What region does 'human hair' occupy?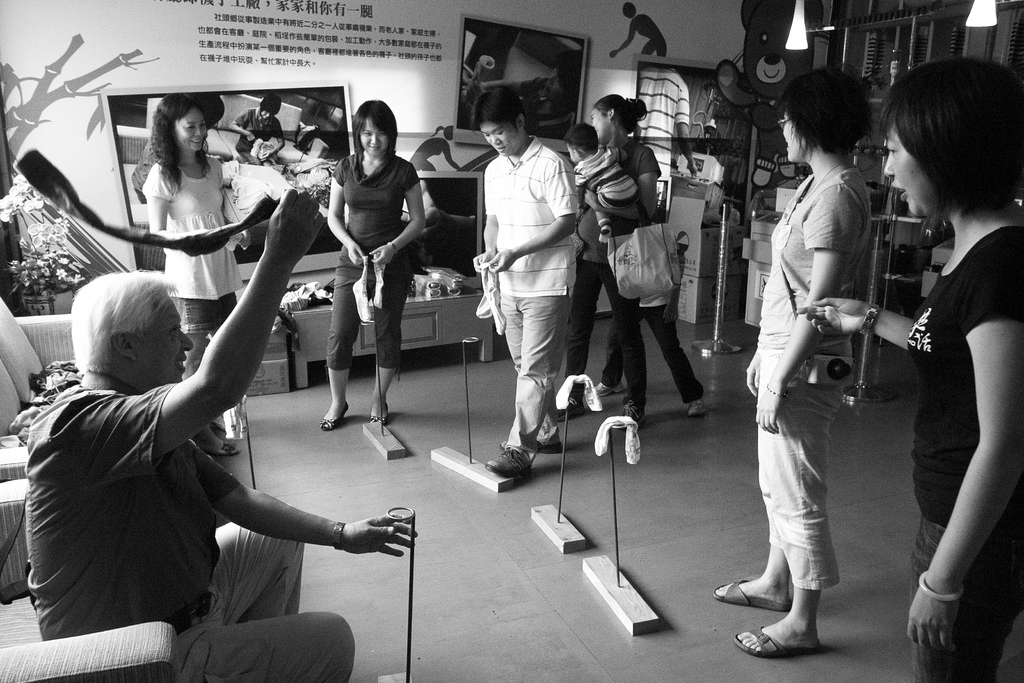
x1=257, y1=94, x2=278, y2=111.
